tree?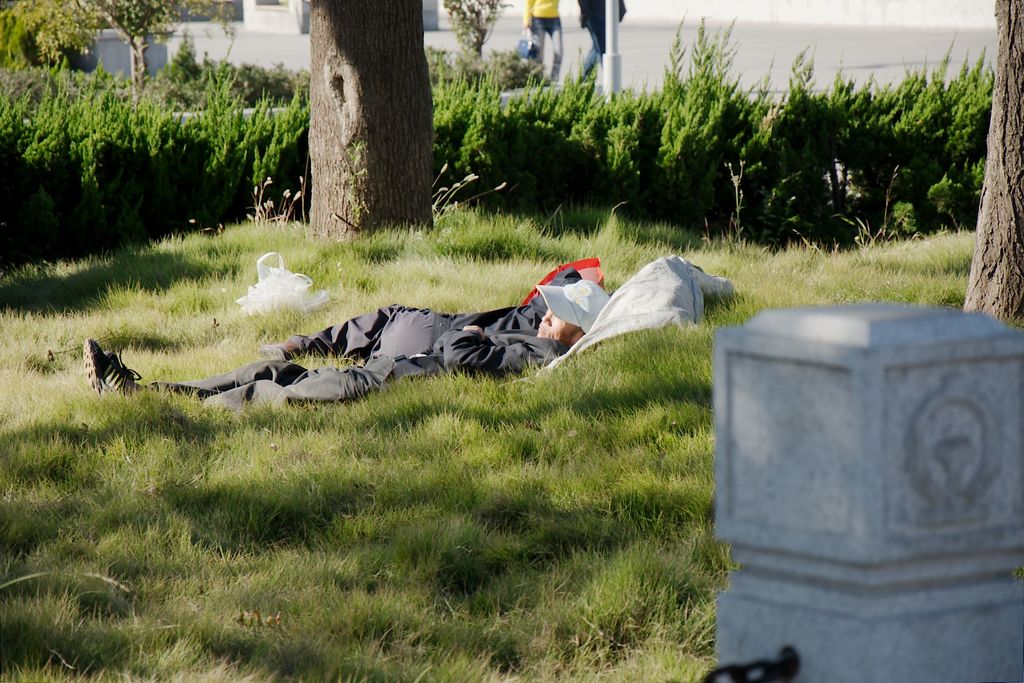
pyautogui.locateOnScreen(305, 0, 430, 241)
